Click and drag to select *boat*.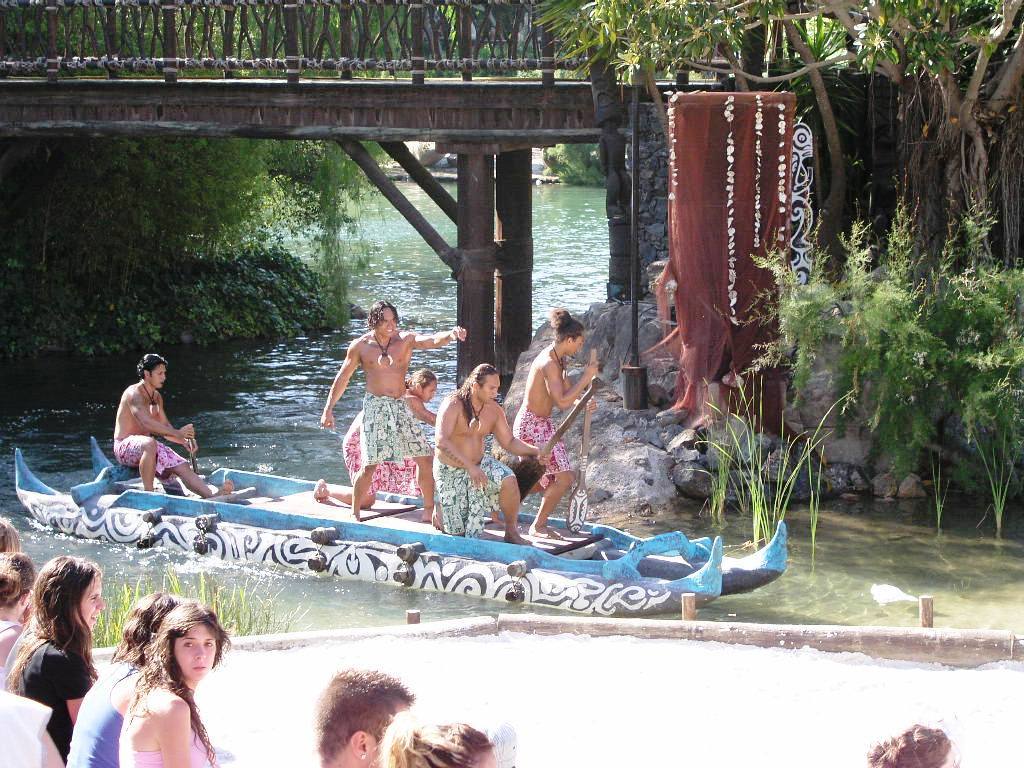
Selection: select_region(0, 443, 887, 614).
